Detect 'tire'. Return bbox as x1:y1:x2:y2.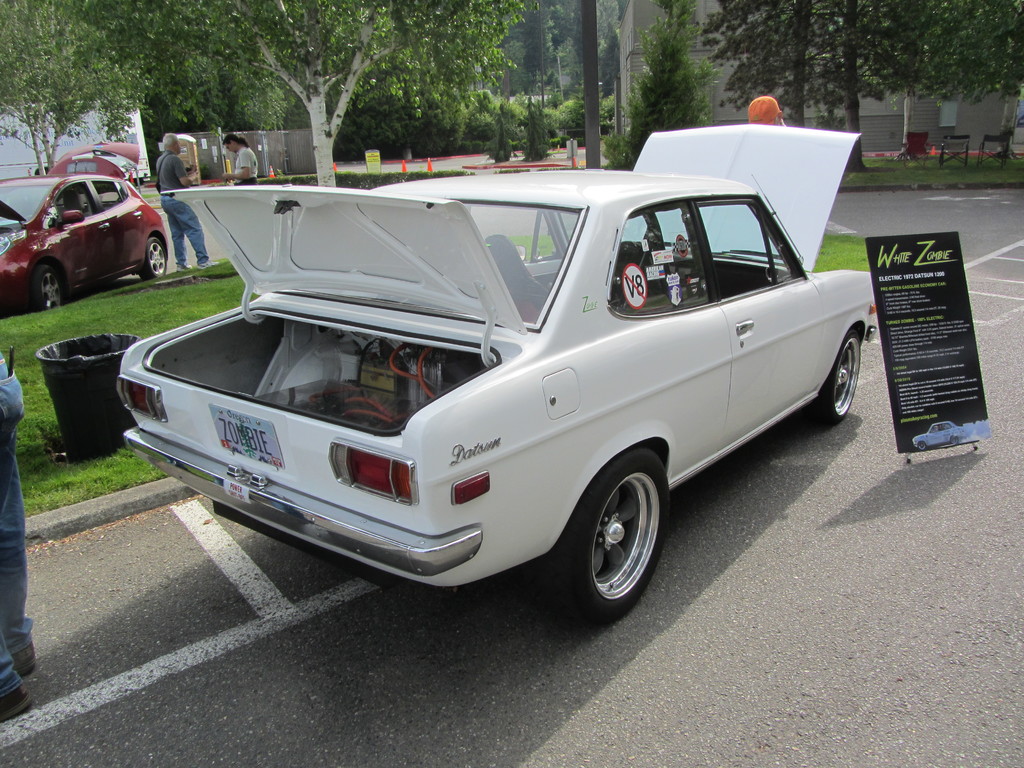
817:330:861:422.
